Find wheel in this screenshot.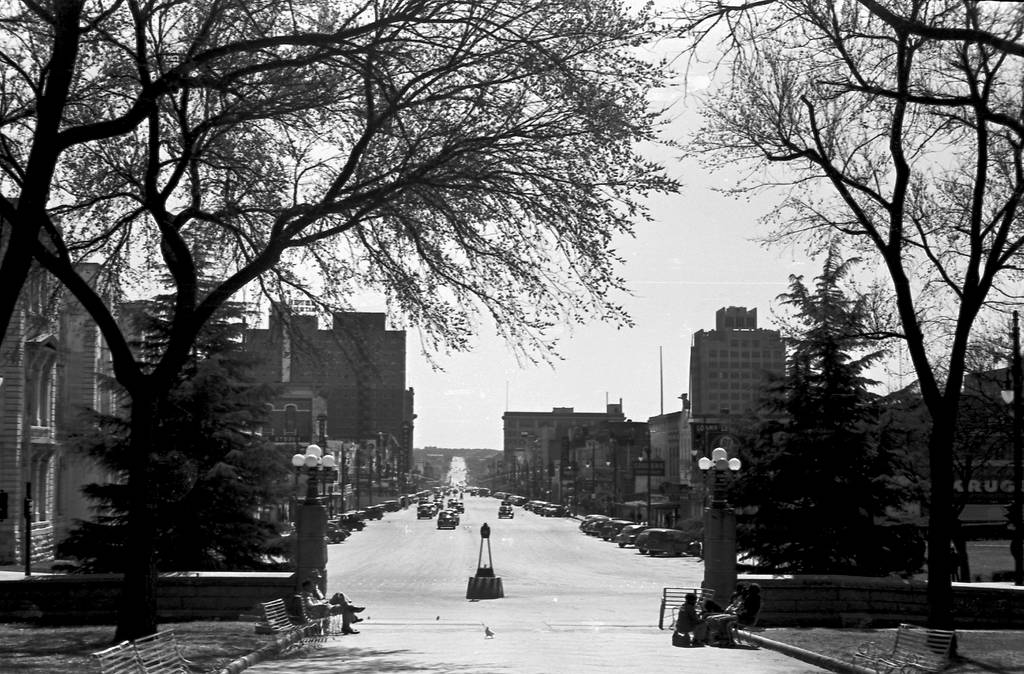
The bounding box for wheel is 641 549 646 555.
